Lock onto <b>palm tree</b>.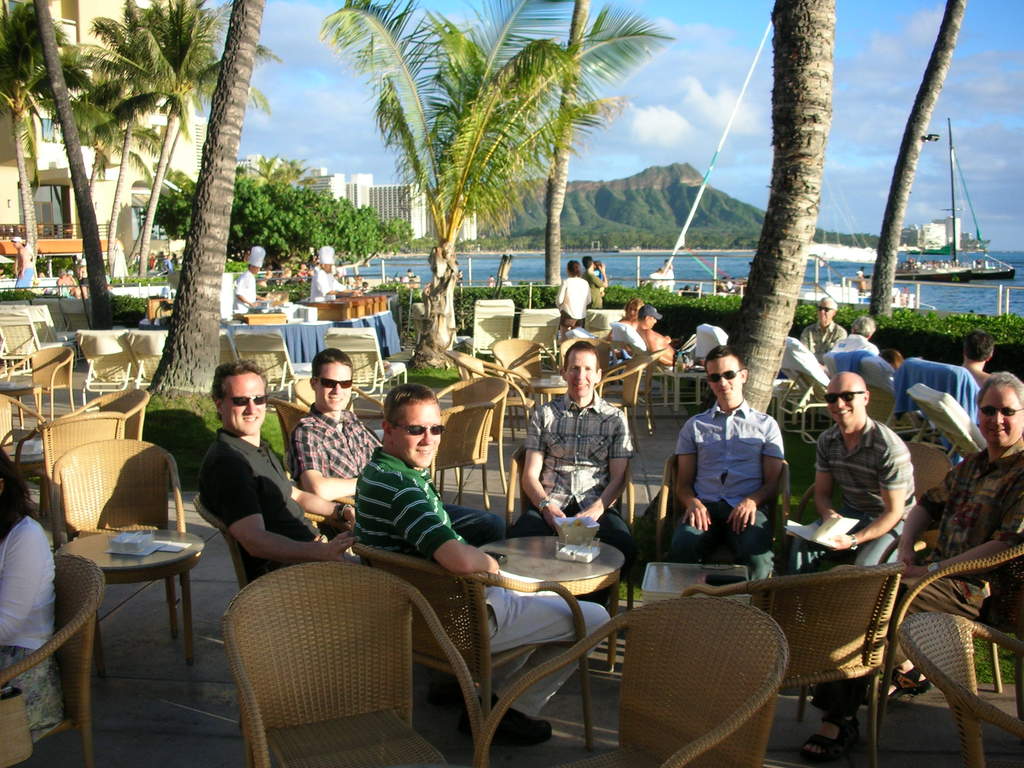
Locked: rect(77, 2, 265, 296).
